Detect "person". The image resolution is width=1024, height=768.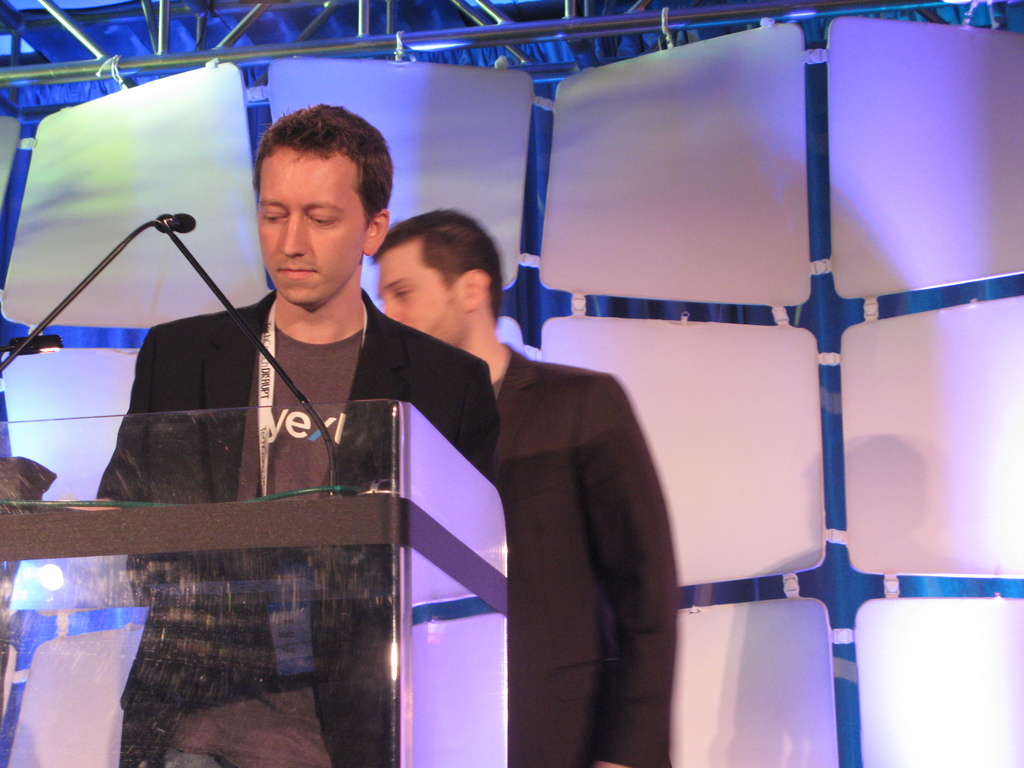
left=365, top=212, right=684, bottom=767.
